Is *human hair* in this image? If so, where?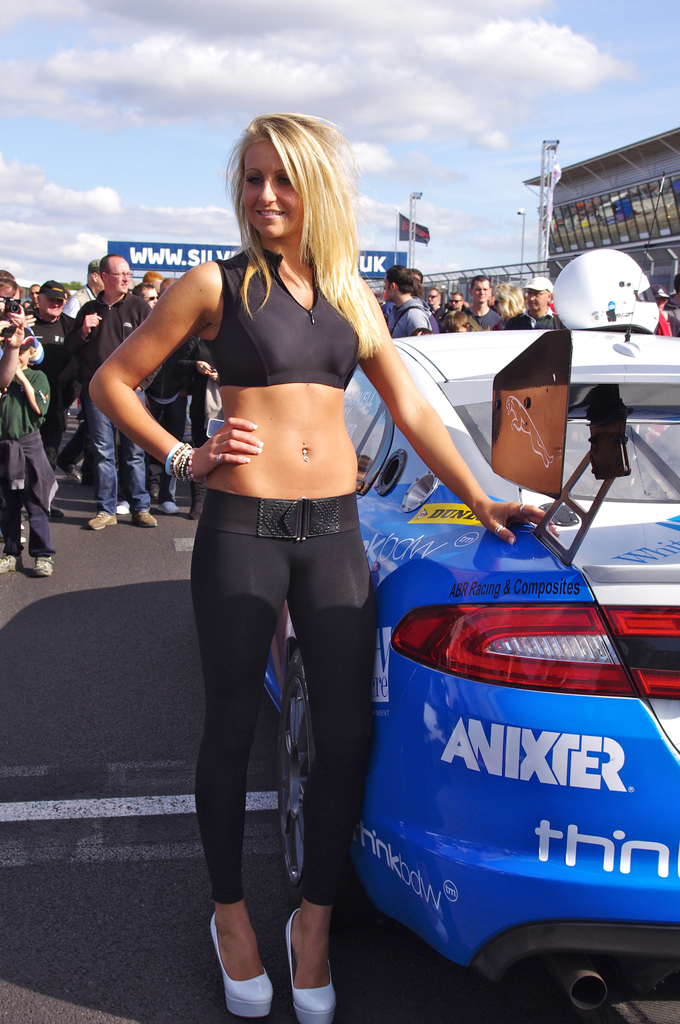
Yes, at box=[223, 110, 353, 313].
